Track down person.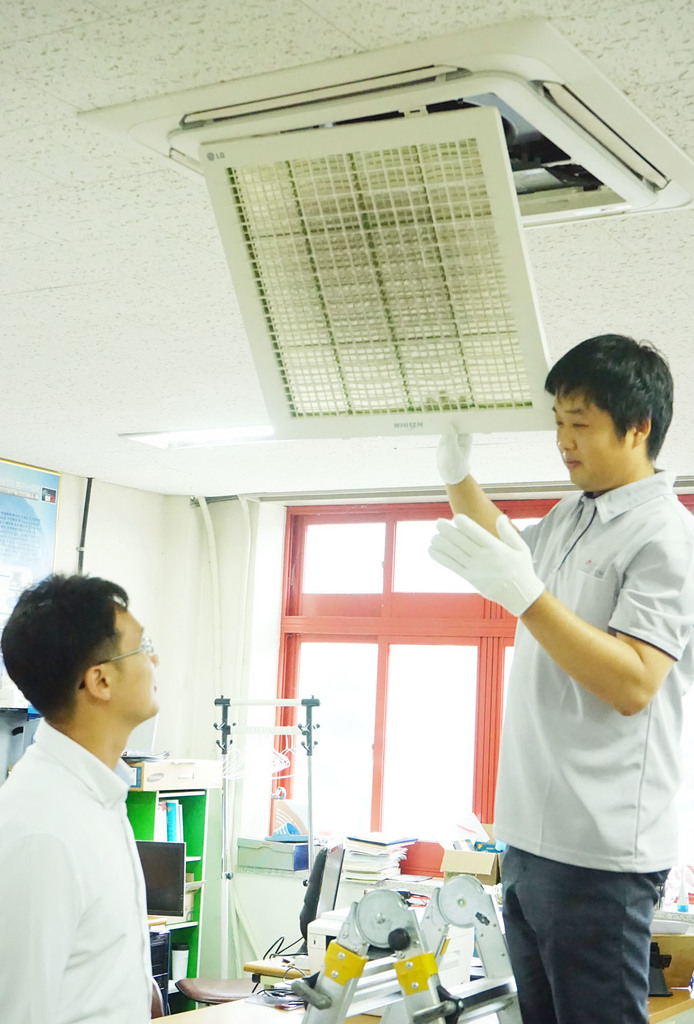
Tracked to [435, 335, 693, 1022].
